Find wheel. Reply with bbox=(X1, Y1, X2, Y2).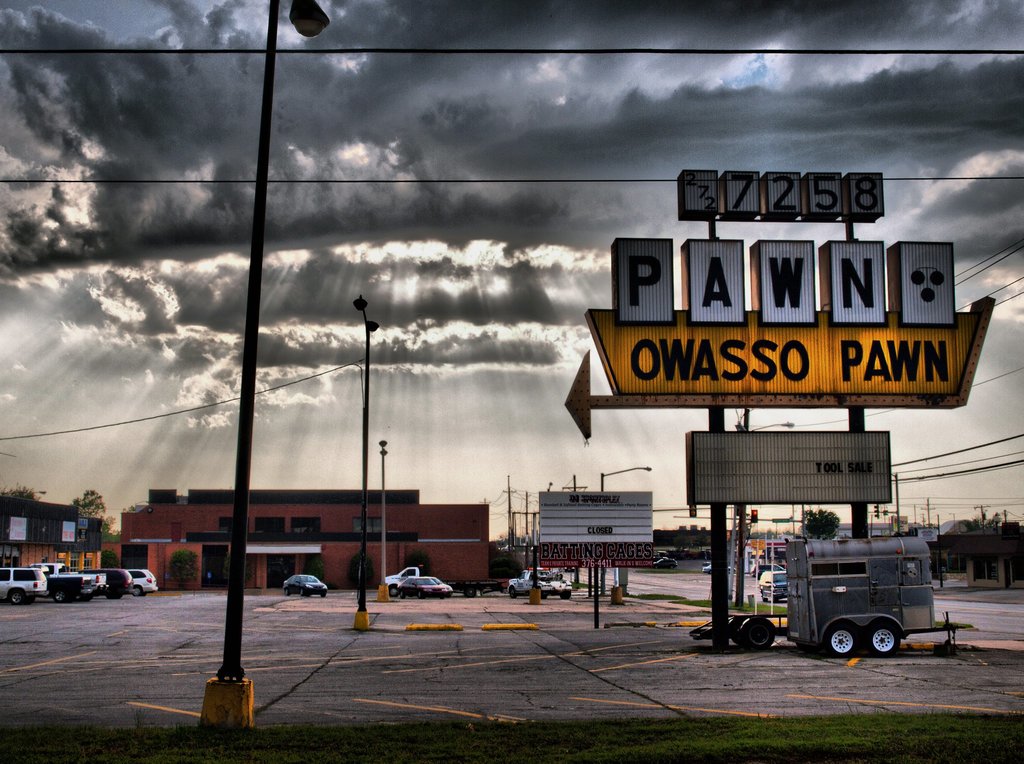
bbox=(108, 589, 117, 600).
